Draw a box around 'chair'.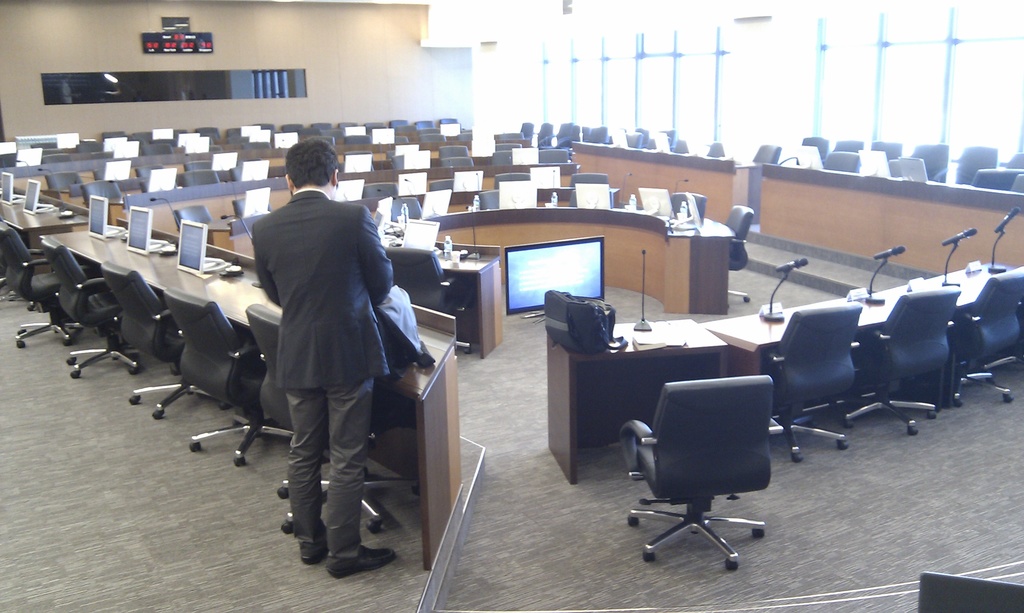
(x1=476, y1=189, x2=499, y2=214).
